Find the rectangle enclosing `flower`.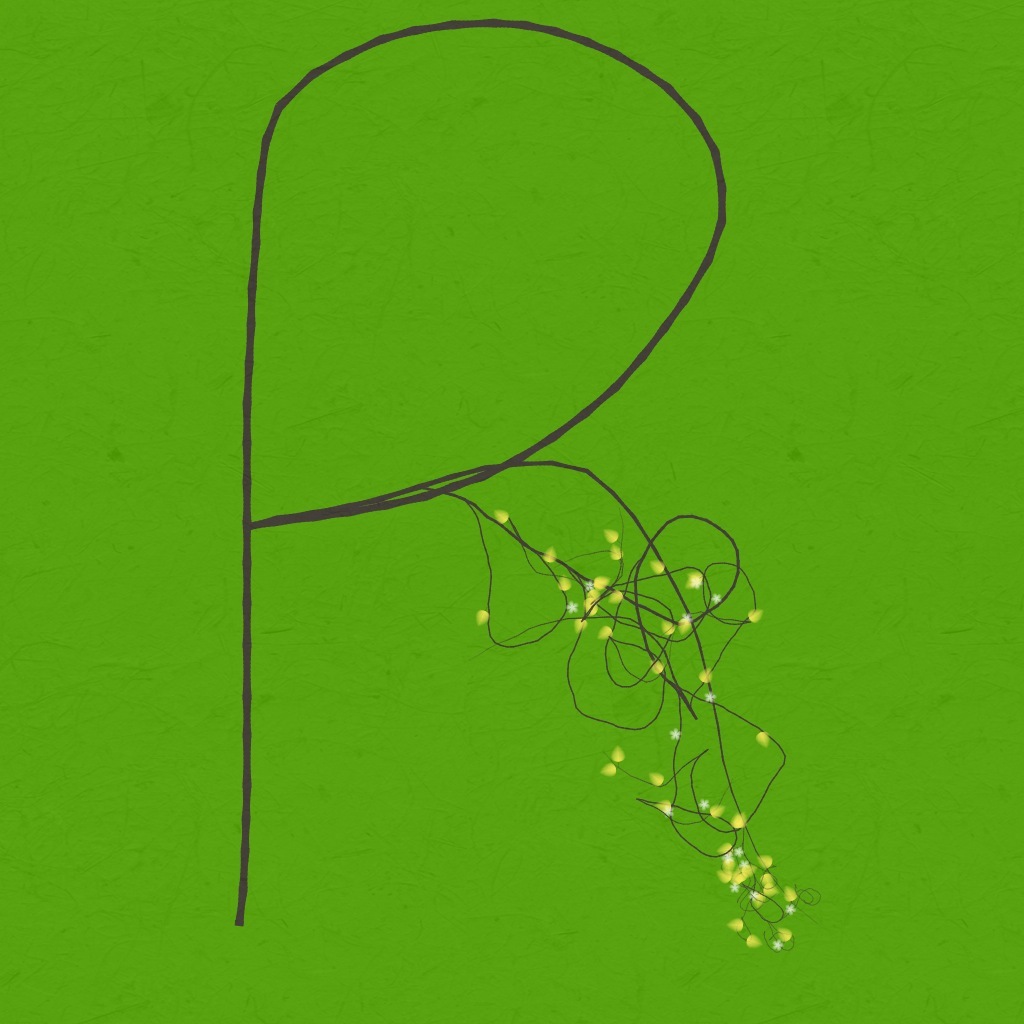
x1=691 y1=575 x2=702 y2=586.
